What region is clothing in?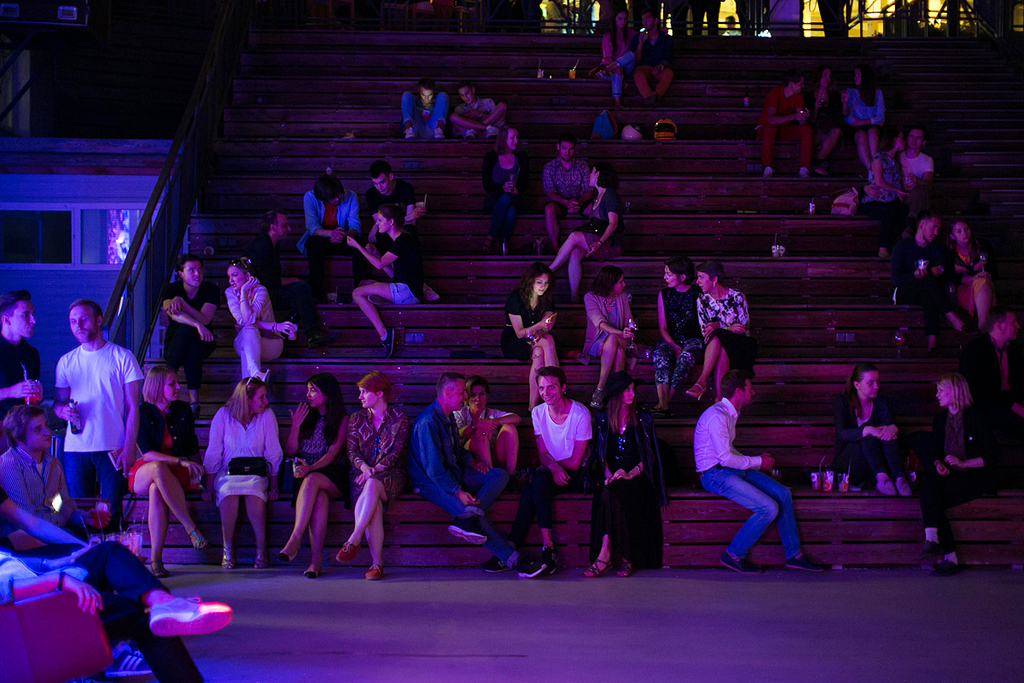
{"x1": 917, "y1": 400, "x2": 1006, "y2": 558}.
